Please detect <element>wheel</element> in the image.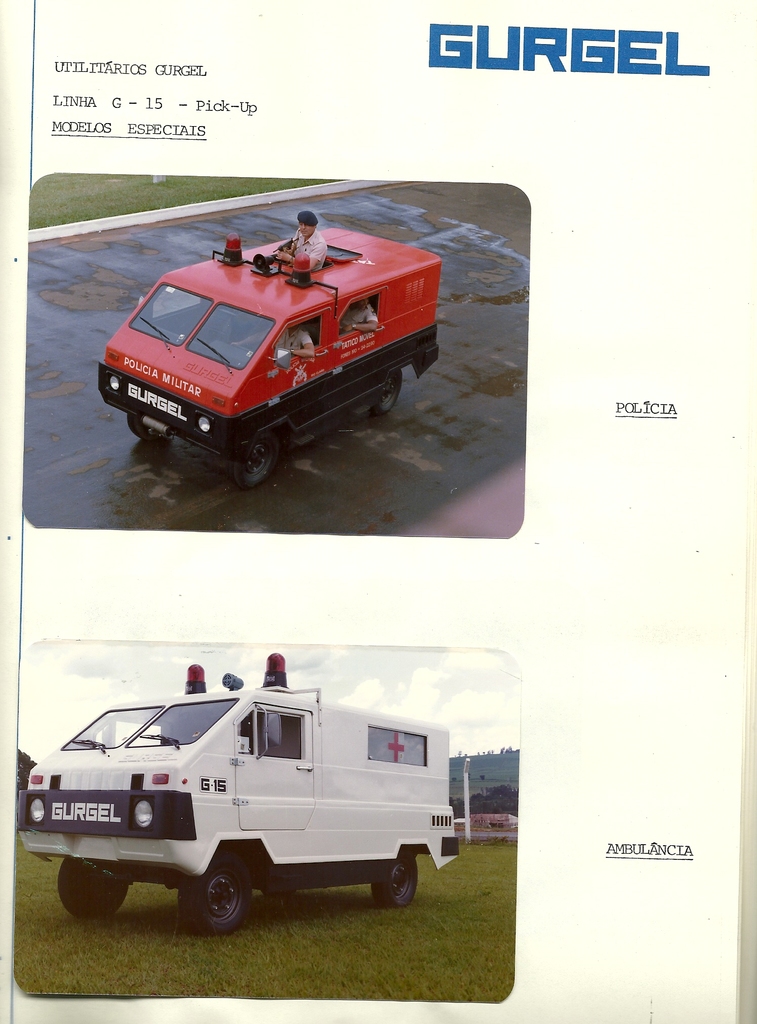
<region>126, 413, 153, 437</region>.
